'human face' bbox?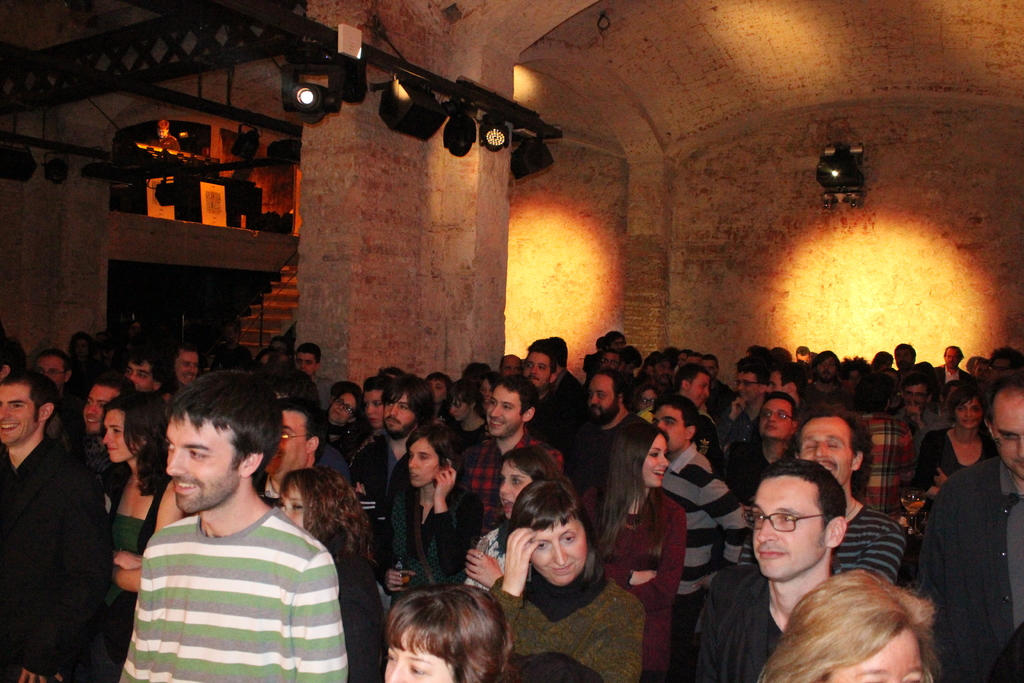
(left=179, top=353, right=195, bottom=381)
